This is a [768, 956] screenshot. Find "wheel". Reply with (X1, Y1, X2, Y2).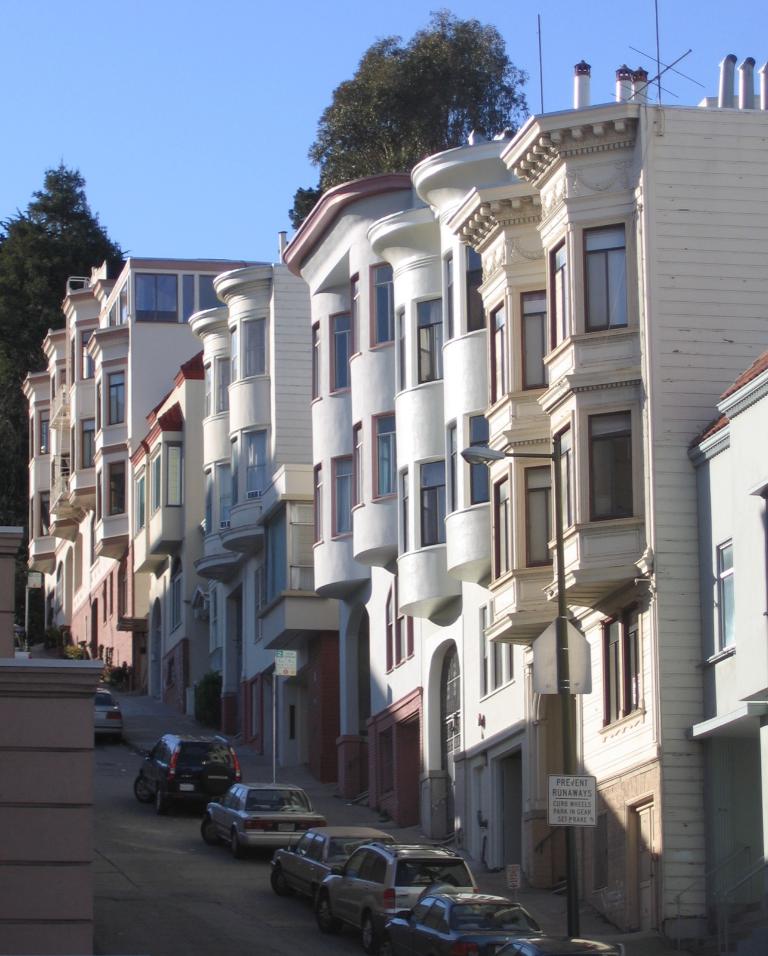
(361, 914, 375, 954).
